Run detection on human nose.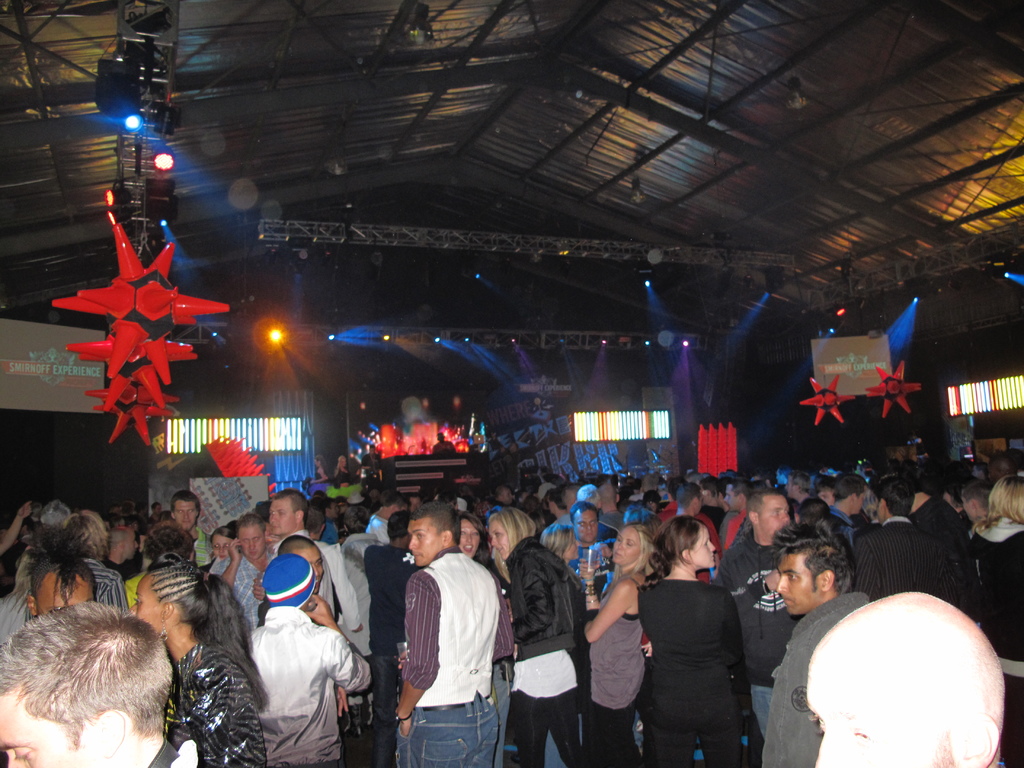
Result: BBox(492, 534, 497, 547).
